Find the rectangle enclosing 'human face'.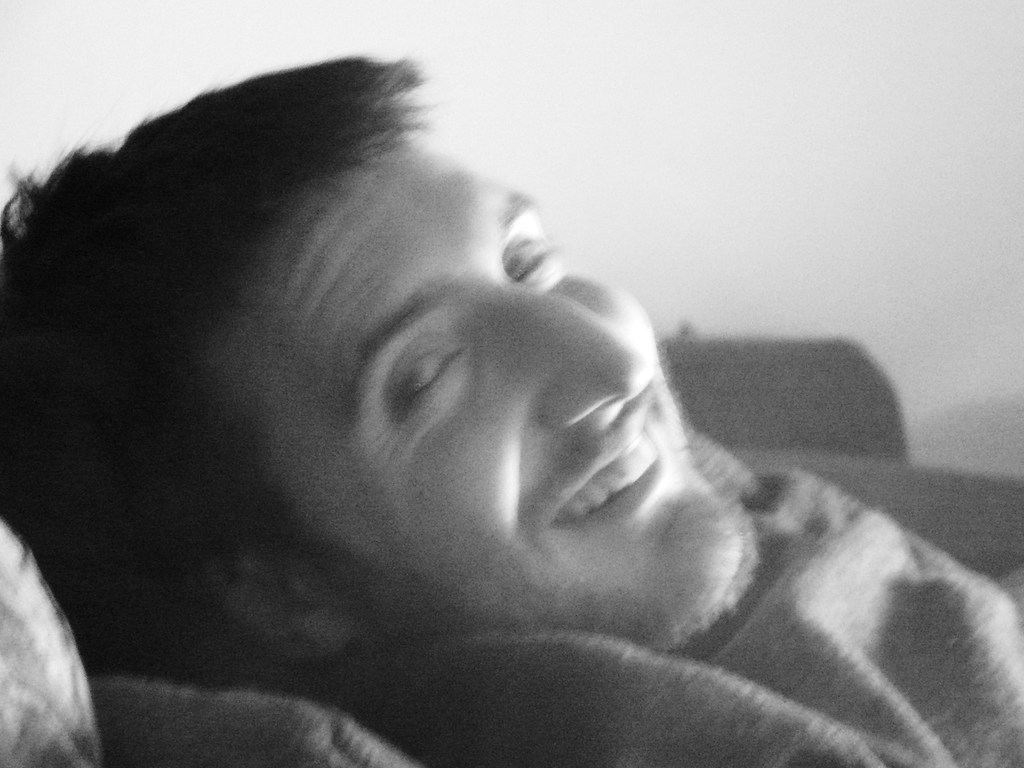
(245, 131, 761, 659).
